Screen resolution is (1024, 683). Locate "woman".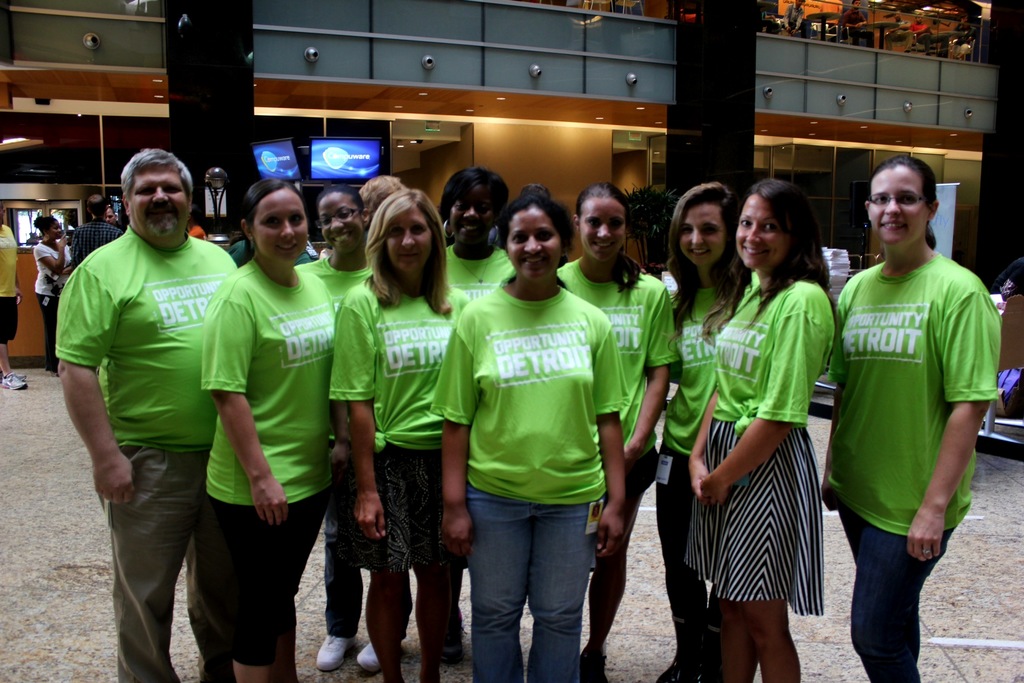
bbox=(650, 177, 762, 682).
